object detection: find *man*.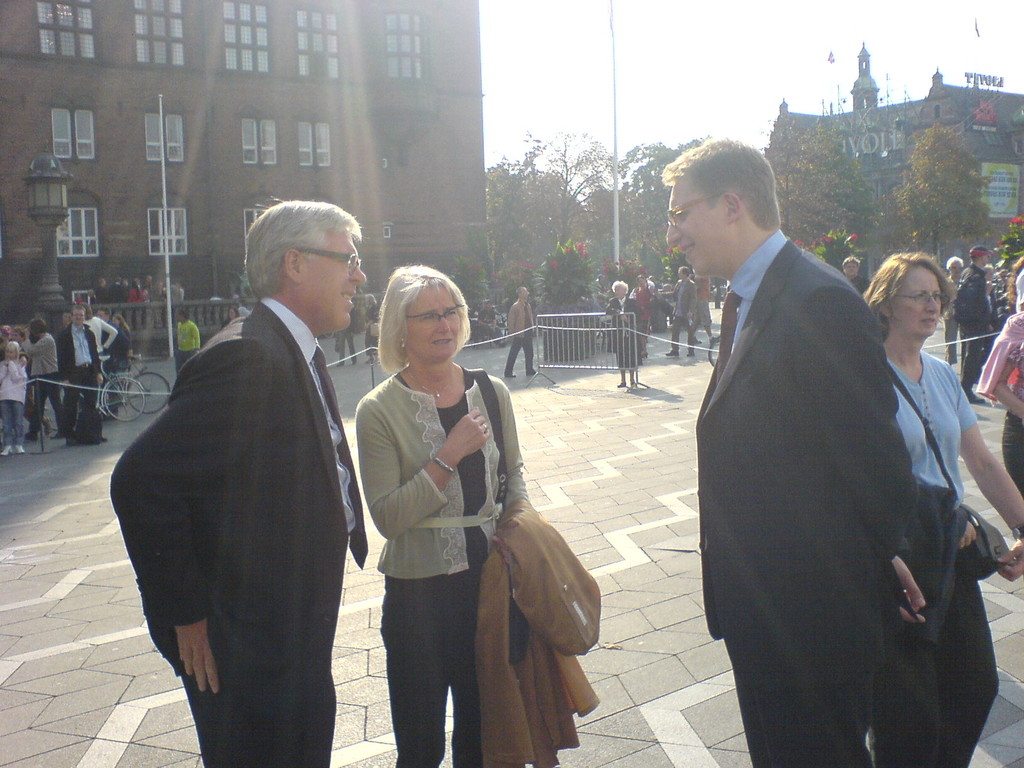
15:316:57:440.
